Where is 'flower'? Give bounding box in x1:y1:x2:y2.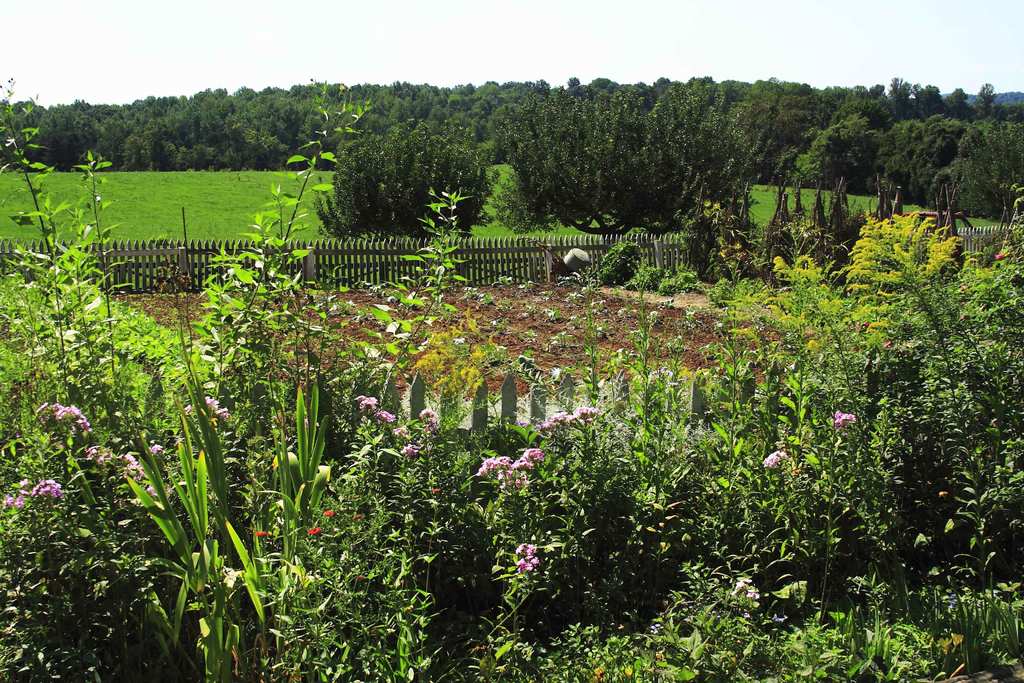
394:424:407:440.
